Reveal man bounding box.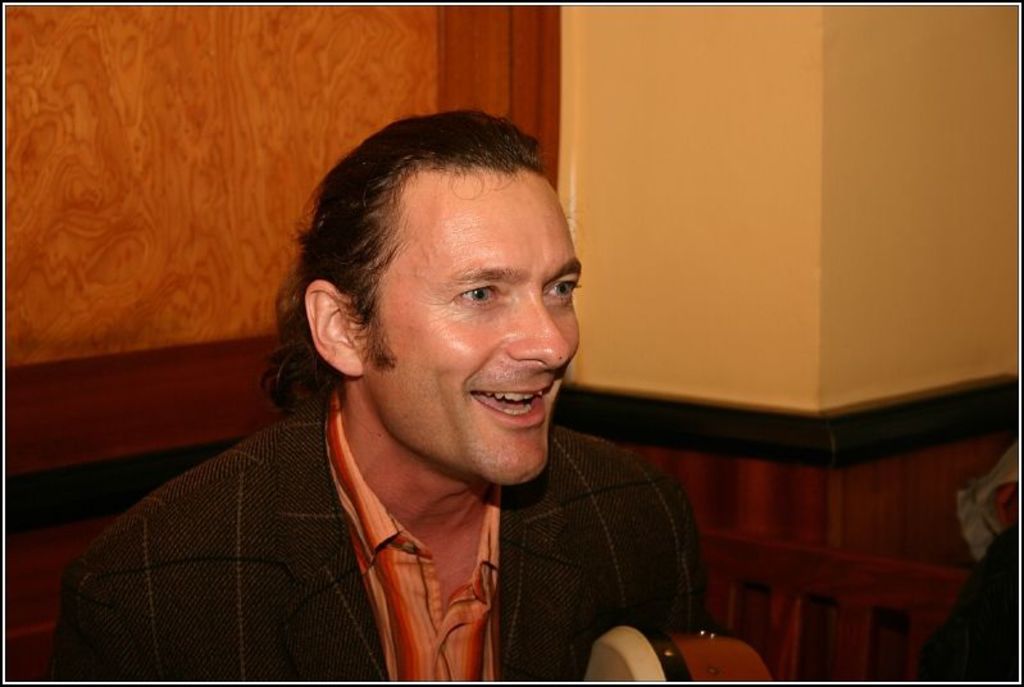
Revealed: x1=62 y1=128 x2=736 y2=670.
